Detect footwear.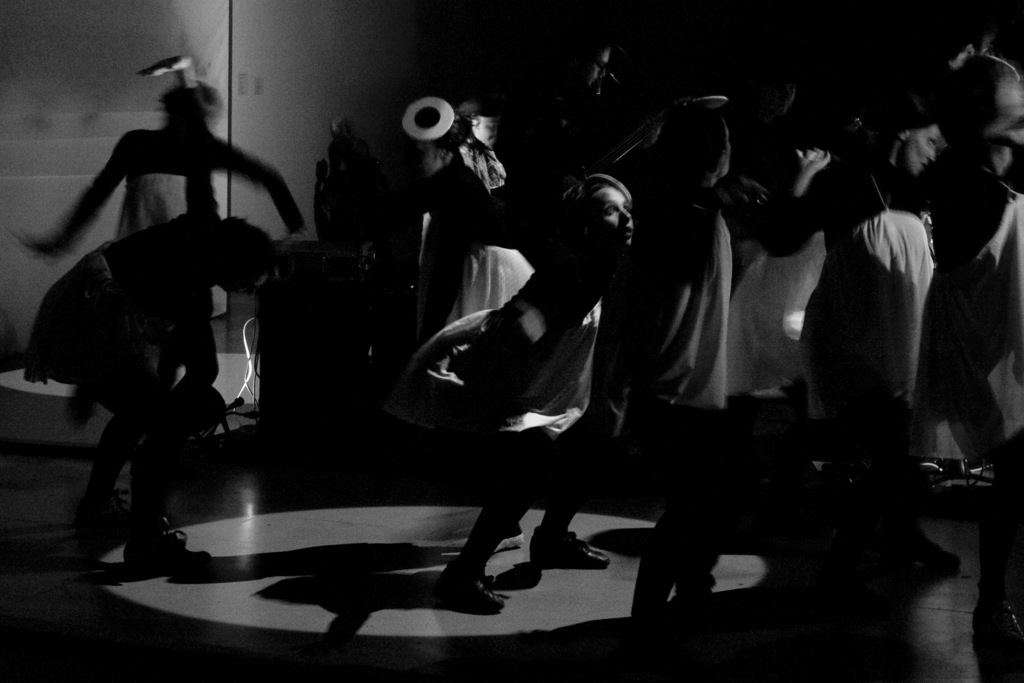
Detected at Rect(531, 528, 611, 577).
